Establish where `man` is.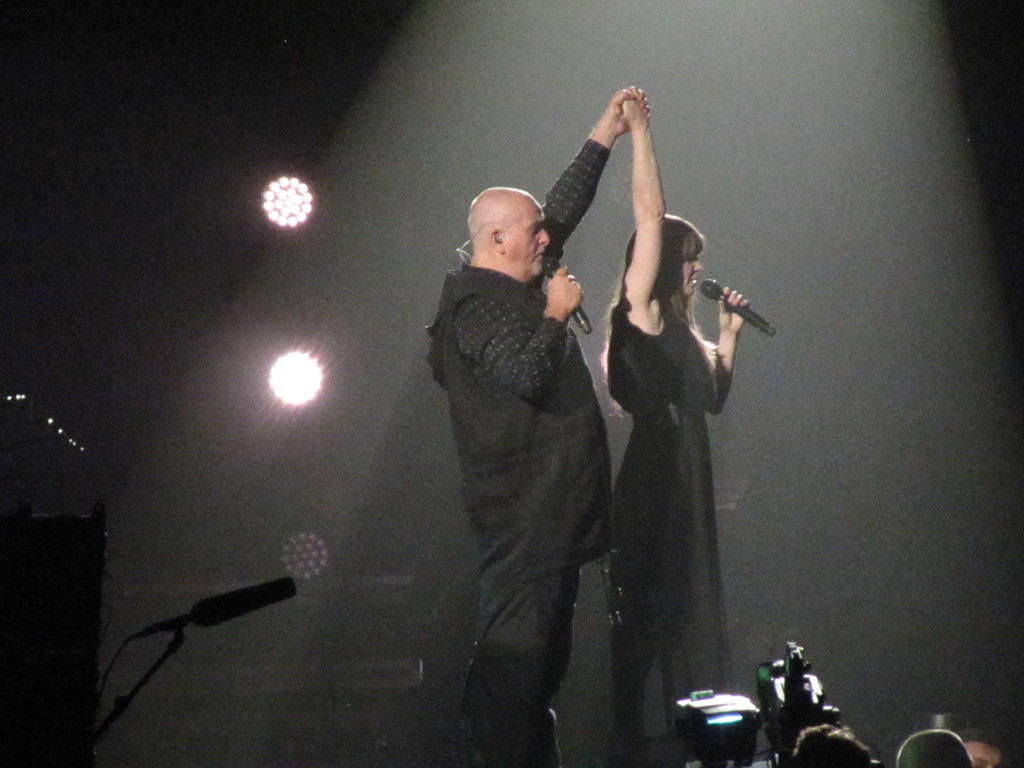
Established at 424 150 648 742.
